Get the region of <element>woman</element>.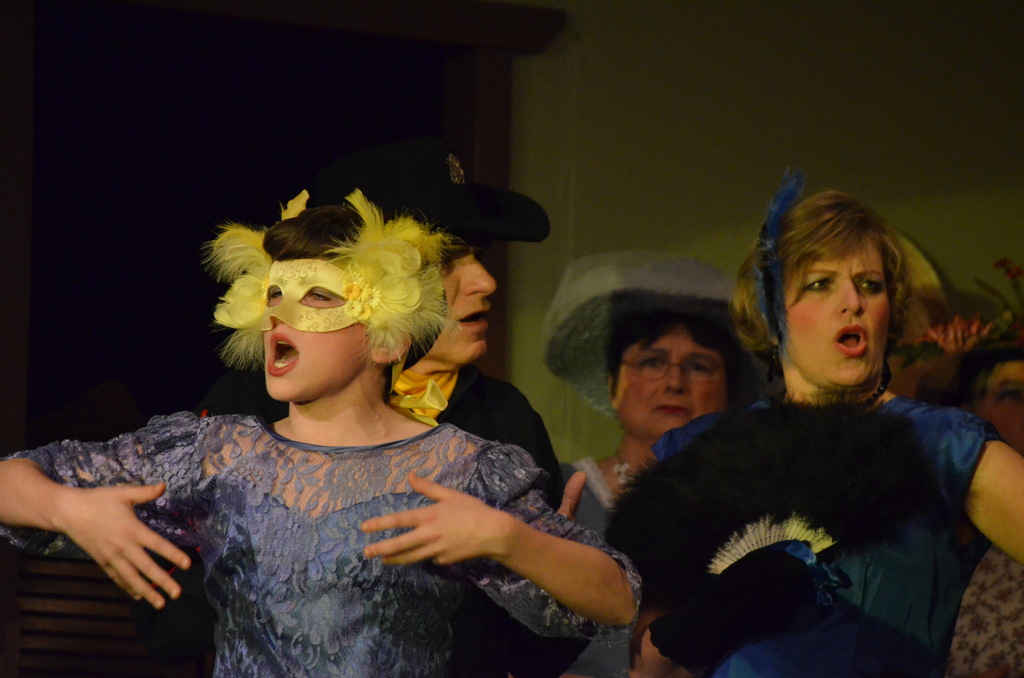
<bbox>630, 179, 991, 677</bbox>.
